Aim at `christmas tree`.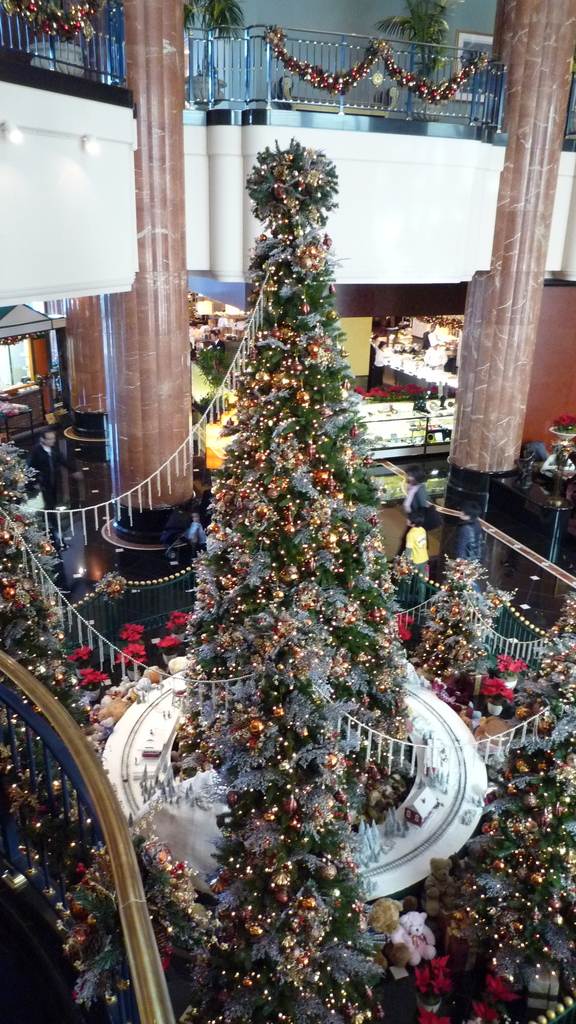
Aimed at [x1=217, y1=630, x2=383, y2=1023].
